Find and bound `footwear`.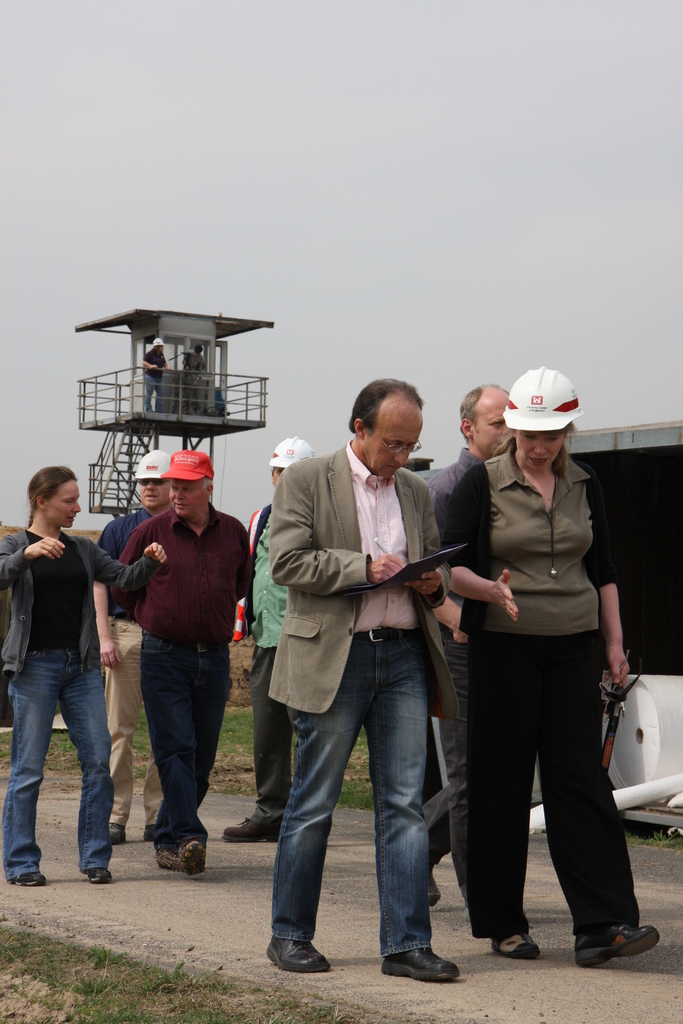
Bound: bbox=[384, 945, 457, 977].
